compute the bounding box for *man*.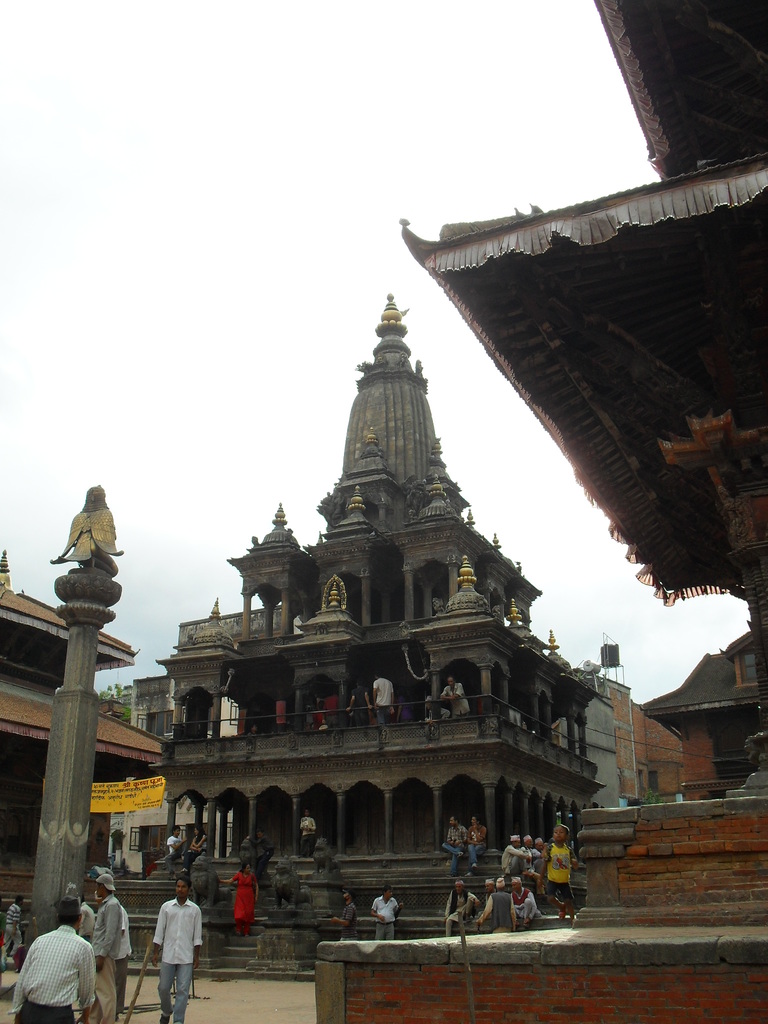
BBox(371, 669, 393, 724).
